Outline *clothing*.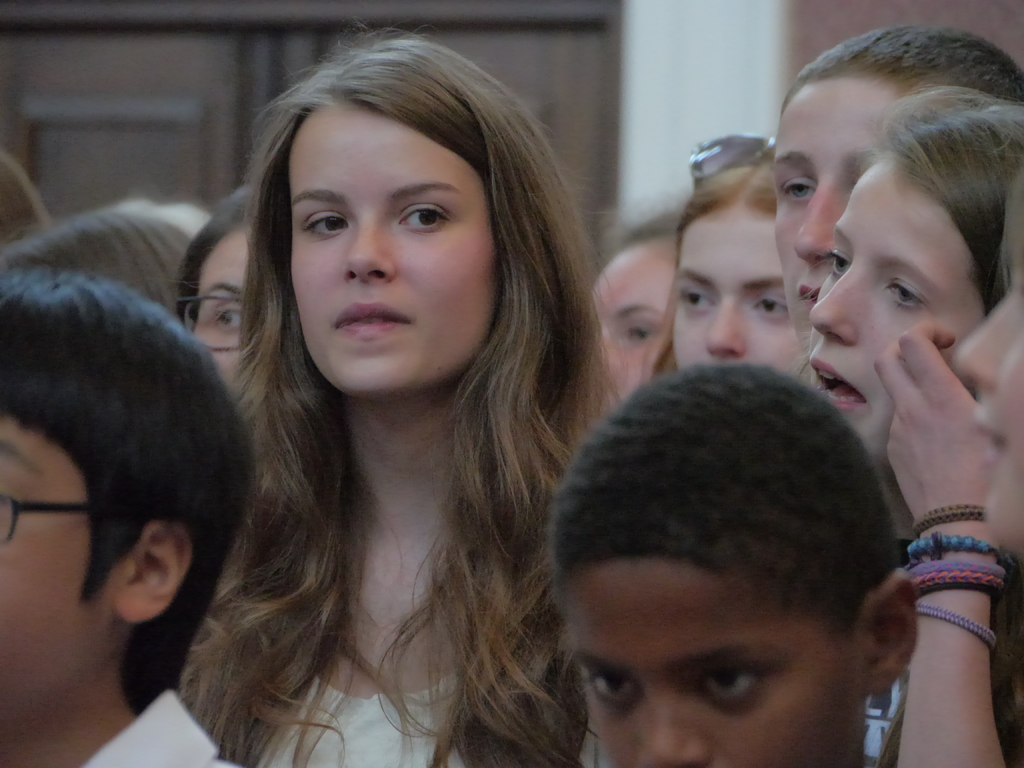
Outline: (x1=225, y1=598, x2=597, y2=767).
